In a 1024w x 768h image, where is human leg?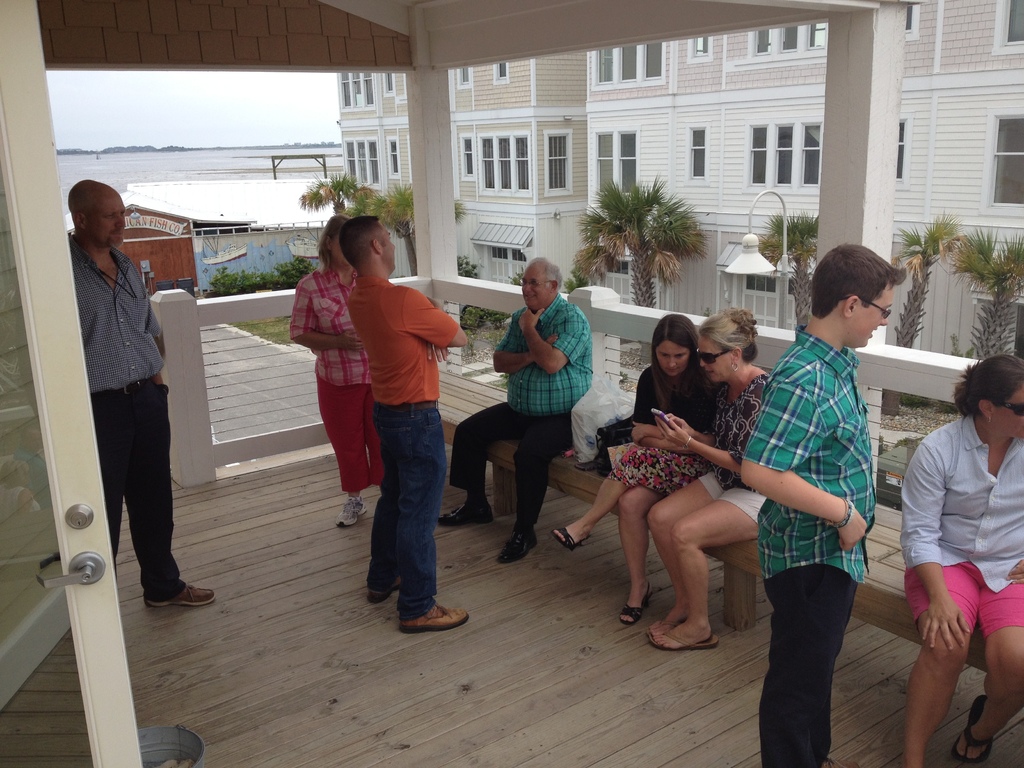
(x1=902, y1=563, x2=976, y2=765).
